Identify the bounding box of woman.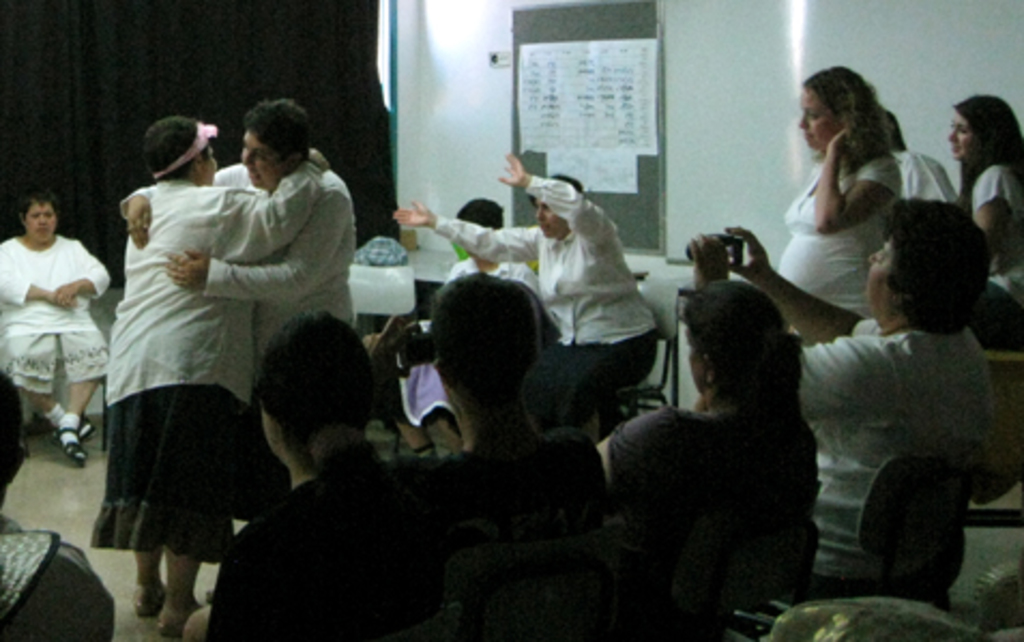
pyautogui.locateOnScreen(88, 114, 324, 638).
